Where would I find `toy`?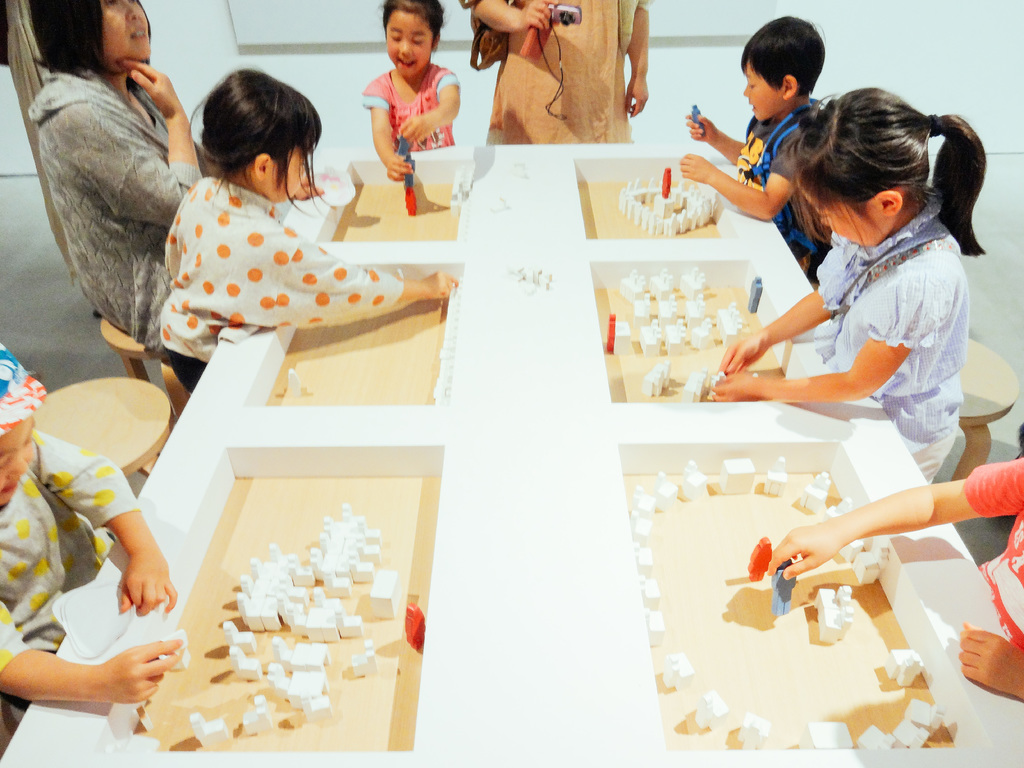
At 762:452:788:495.
